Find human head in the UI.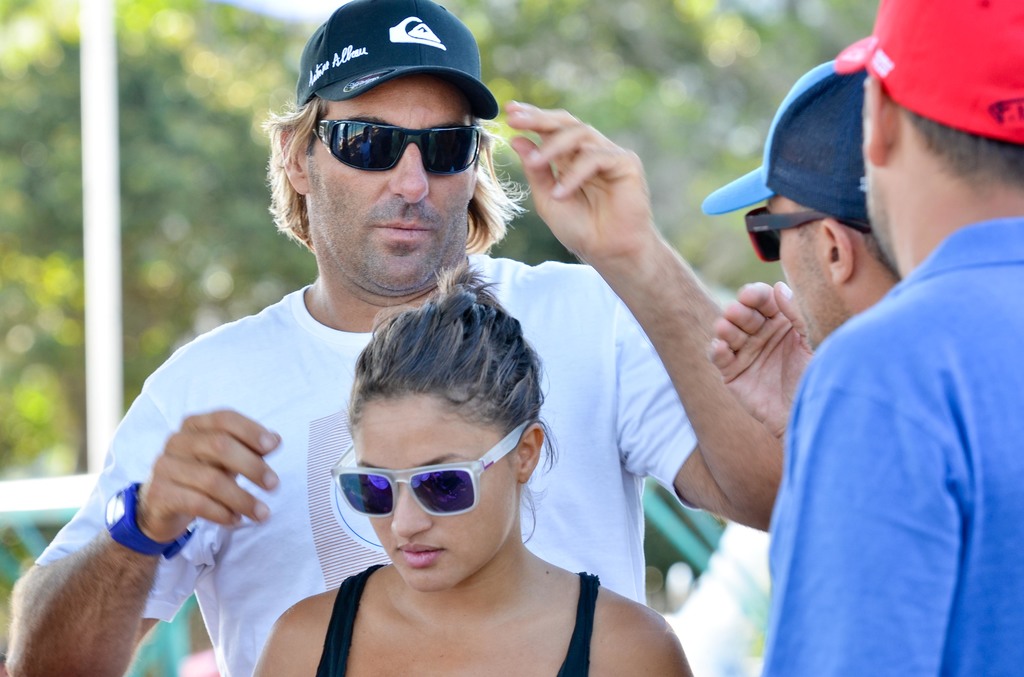
UI element at pyautogui.locateOnScreen(863, 0, 1023, 275).
